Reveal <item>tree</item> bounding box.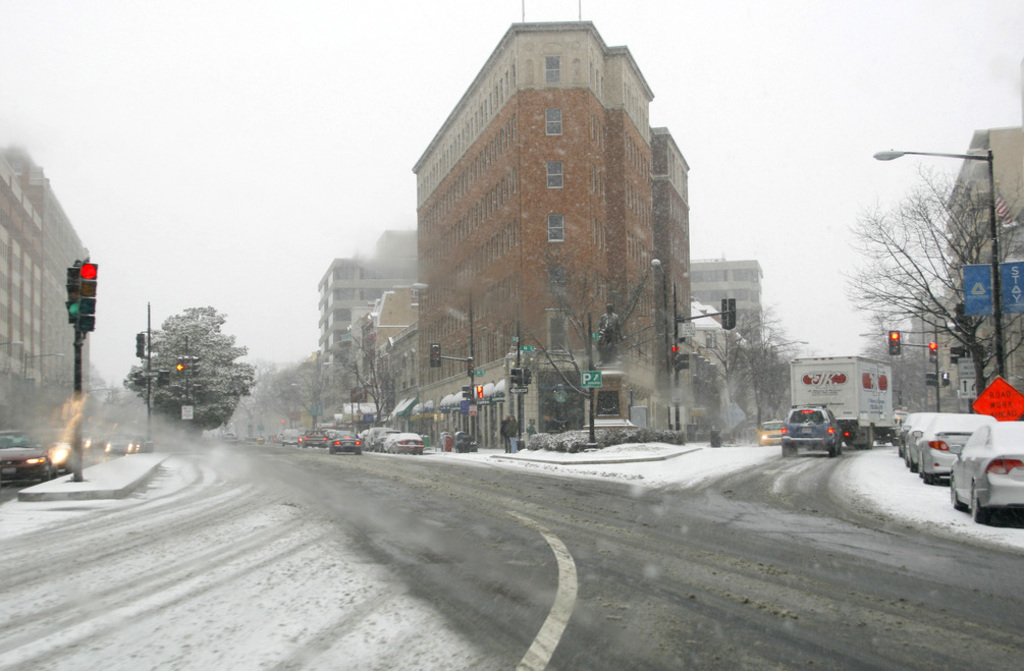
Revealed: bbox=[511, 254, 673, 445].
